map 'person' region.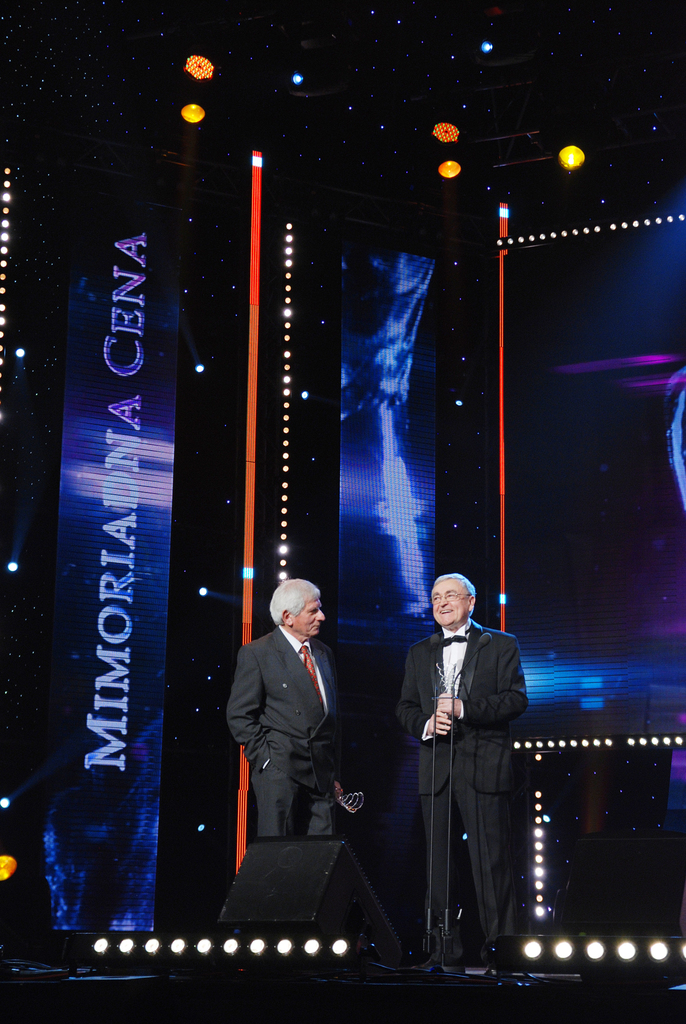
Mapped to rect(402, 545, 543, 968).
